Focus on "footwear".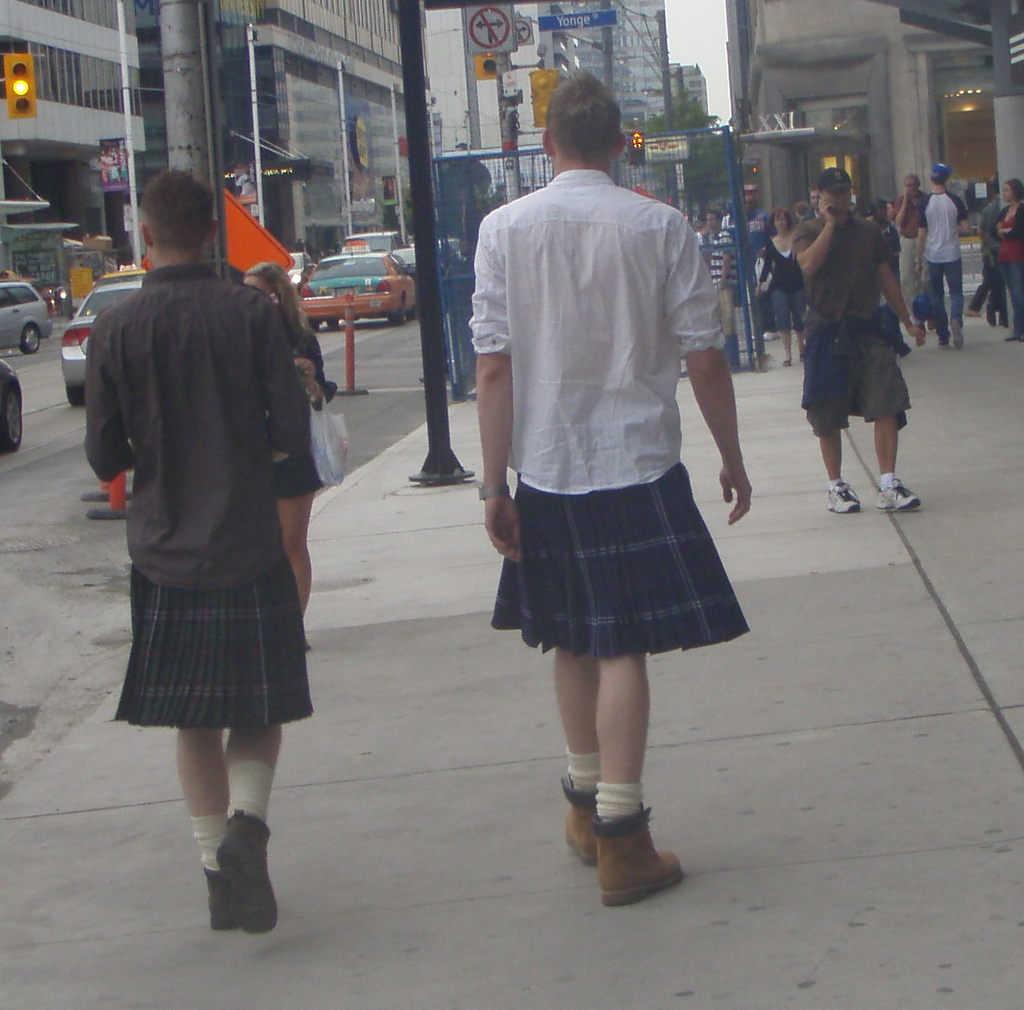
Focused at <region>765, 331, 782, 338</region>.
